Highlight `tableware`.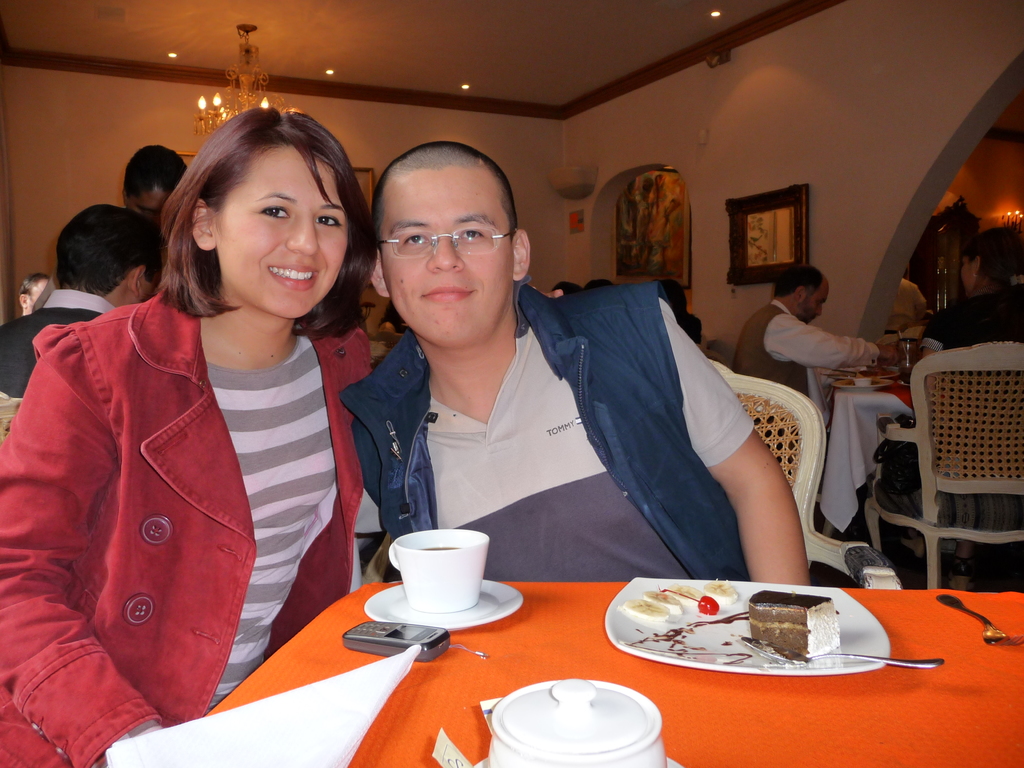
Highlighted region: <box>605,580,889,675</box>.
